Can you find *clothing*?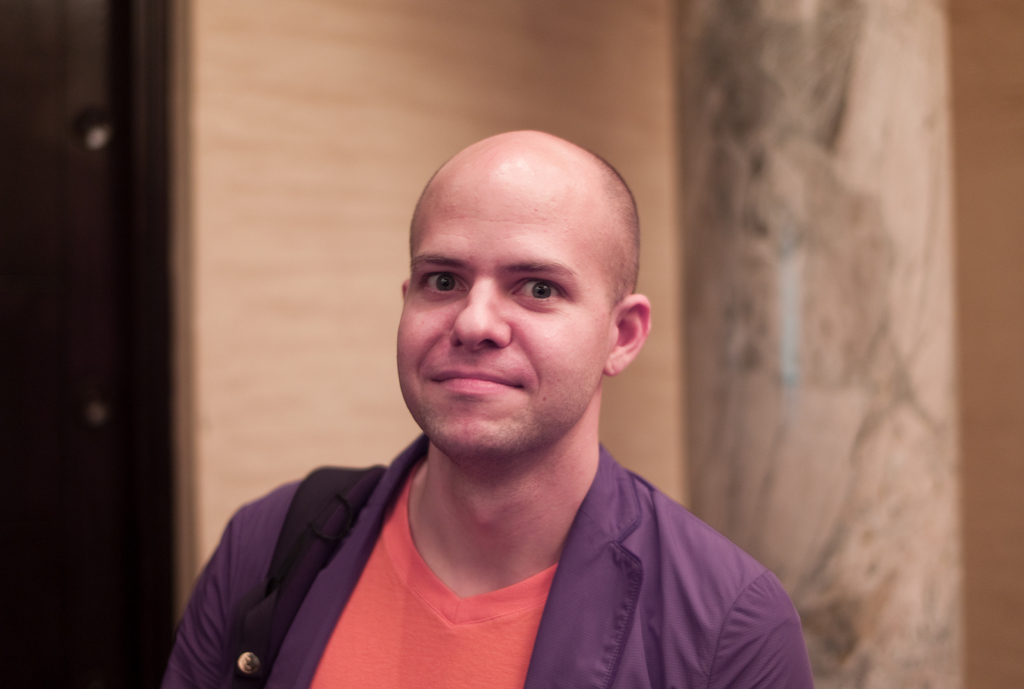
Yes, bounding box: 145,405,825,679.
